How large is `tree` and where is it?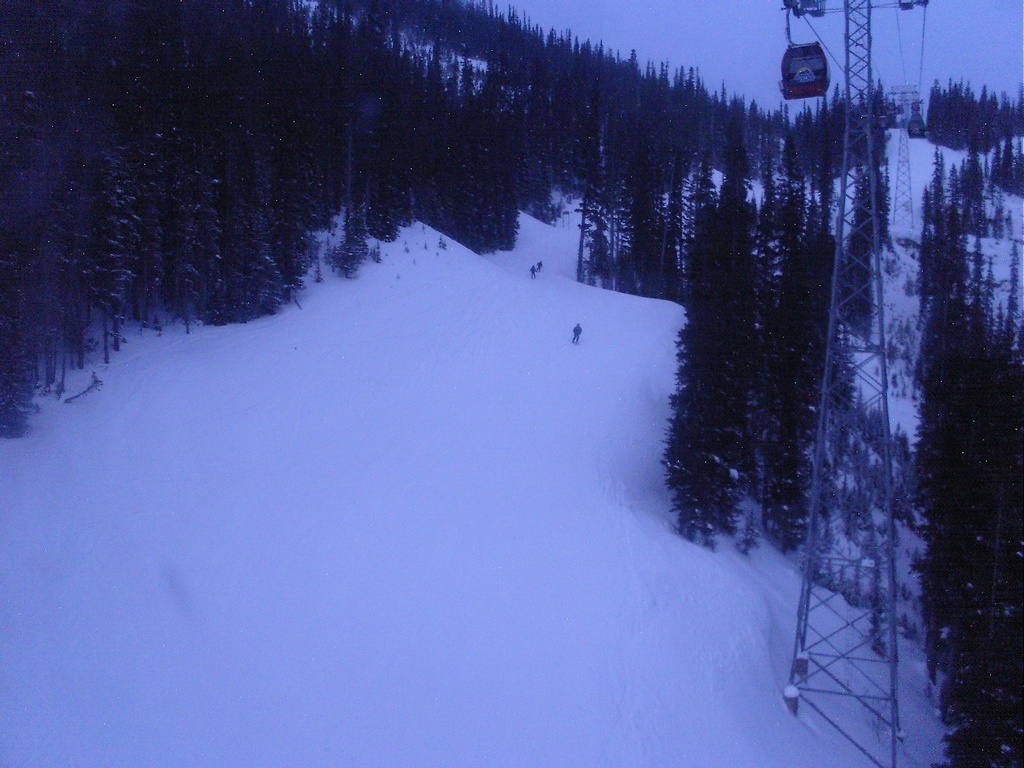
Bounding box: 0, 0, 84, 445.
